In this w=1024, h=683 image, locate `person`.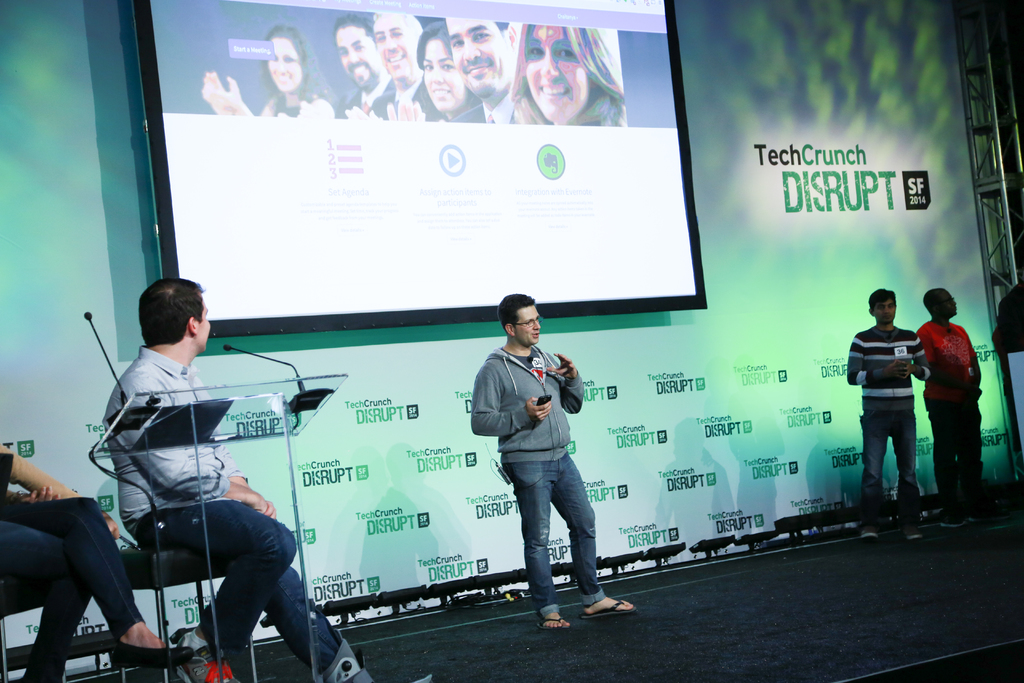
Bounding box: {"x1": 0, "y1": 438, "x2": 198, "y2": 682}.
